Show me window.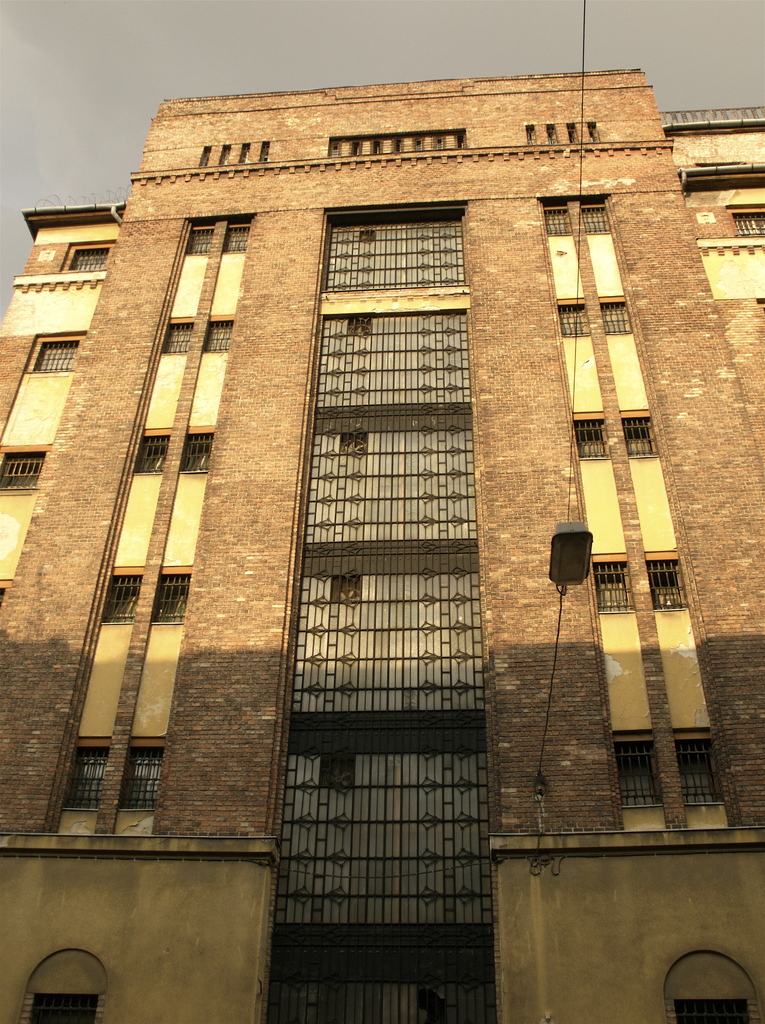
window is here: x1=674 y1=1006 x2=746 y2=1023.
